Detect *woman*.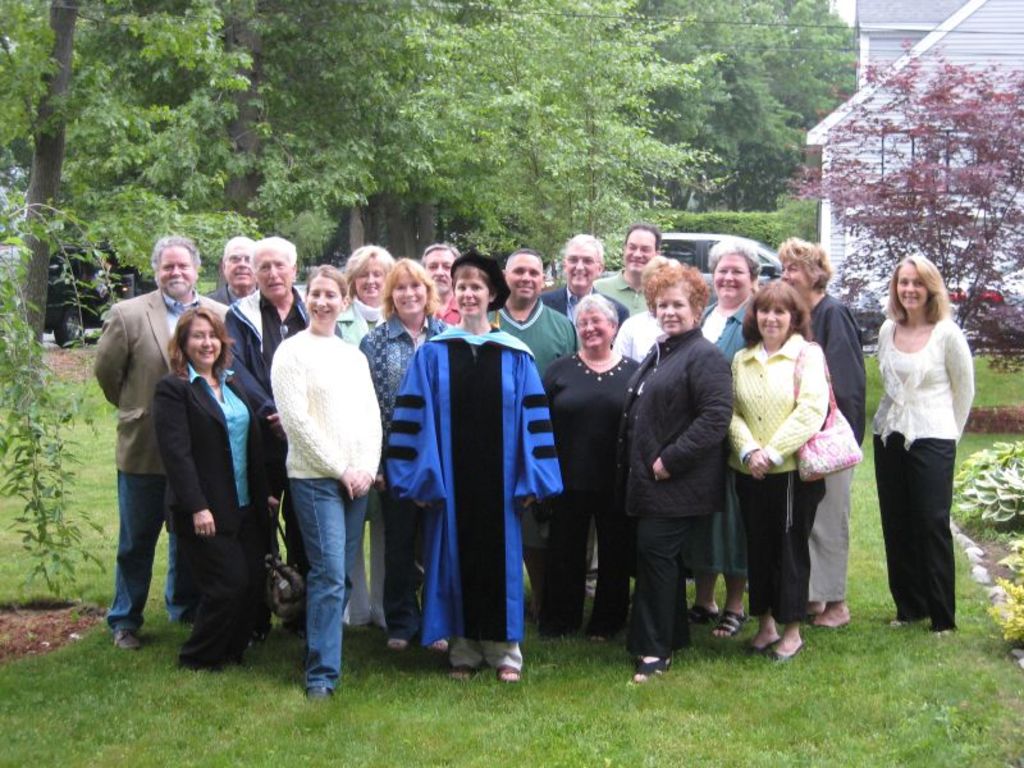
Detected at locate(878, 259, 973, 632).
